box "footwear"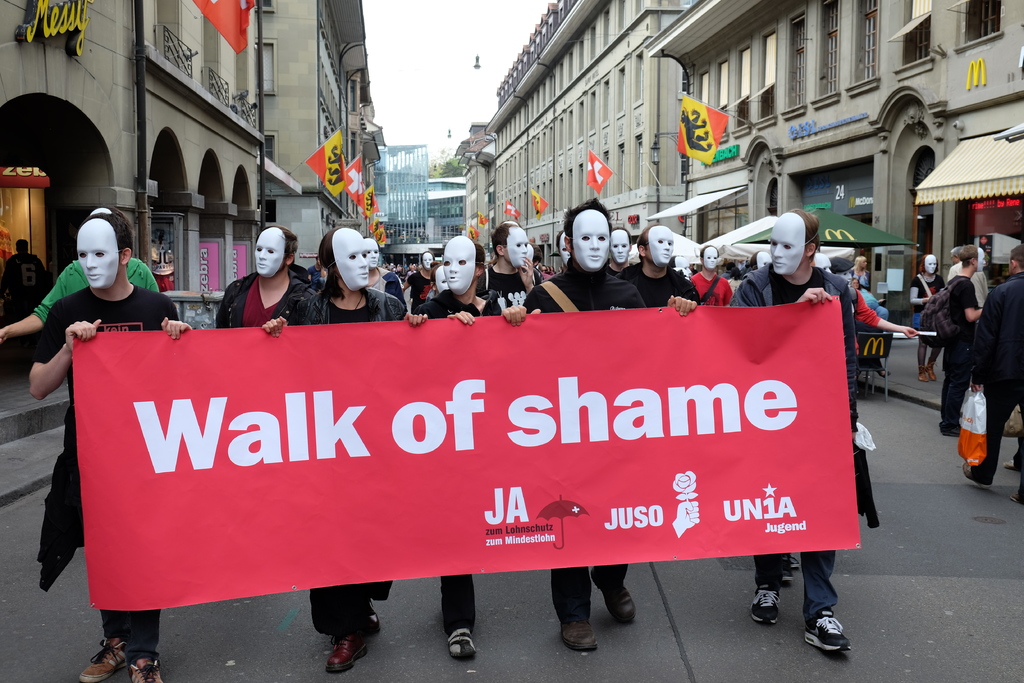
{"left": 783, "top": 564, "right": 794, "bottom": 584}
